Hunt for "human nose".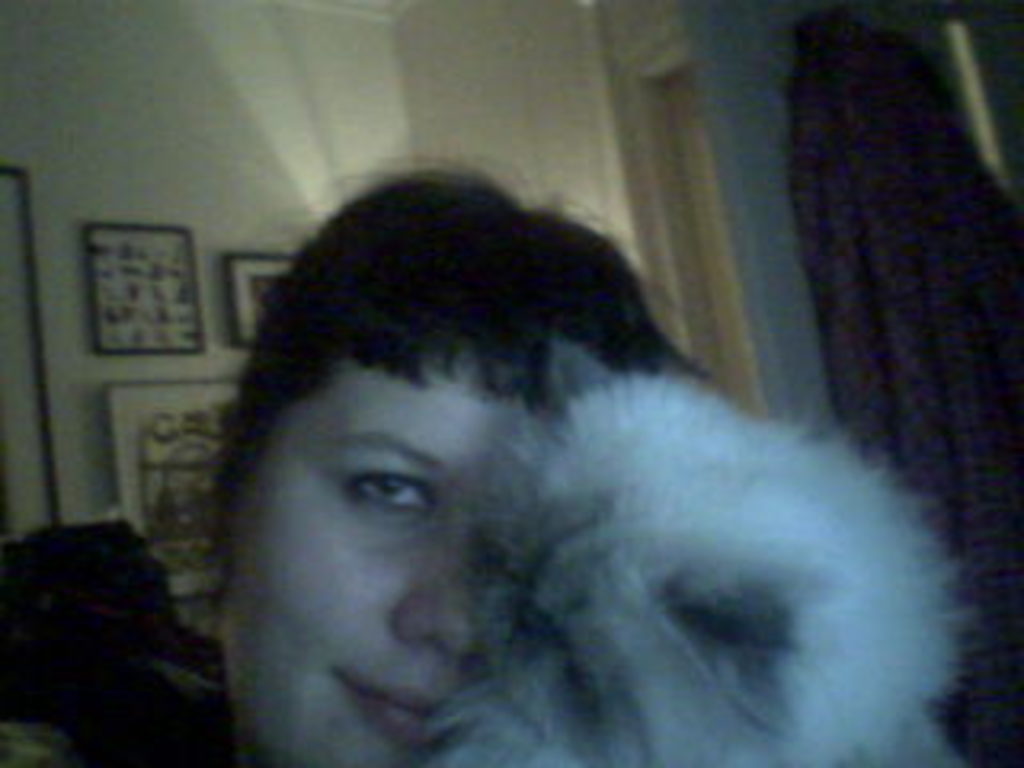
Hunted down at (x1=390, y1=515, x2=486, y2=656).
